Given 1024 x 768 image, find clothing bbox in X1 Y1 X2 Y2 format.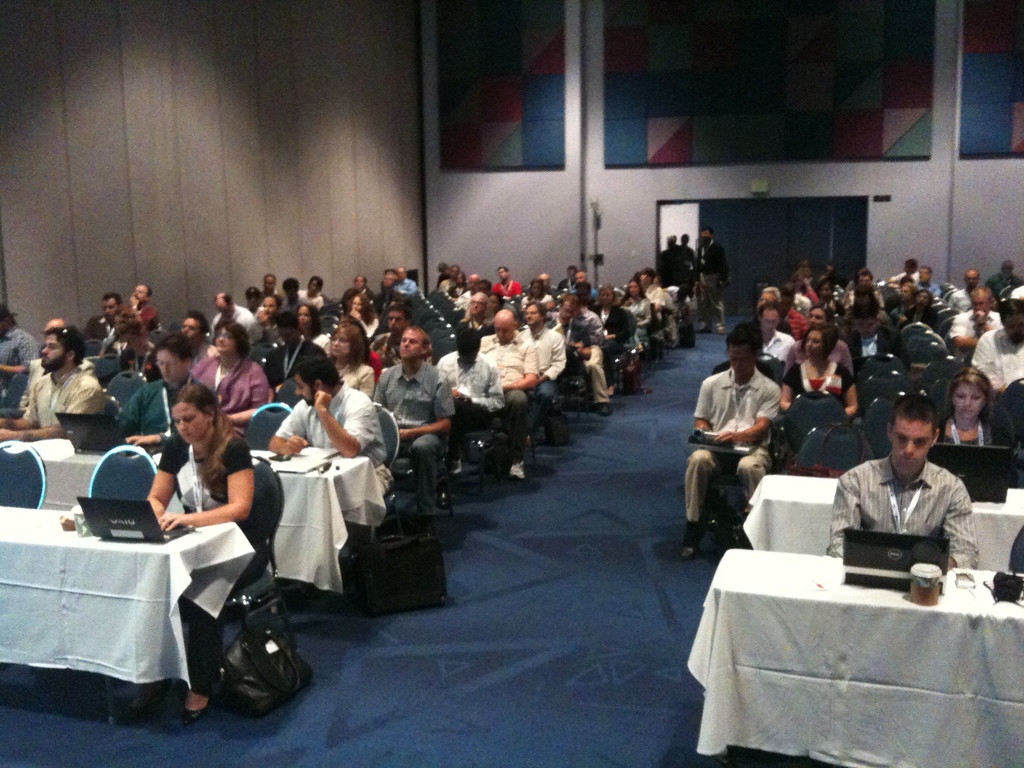
276 380 396 494.
